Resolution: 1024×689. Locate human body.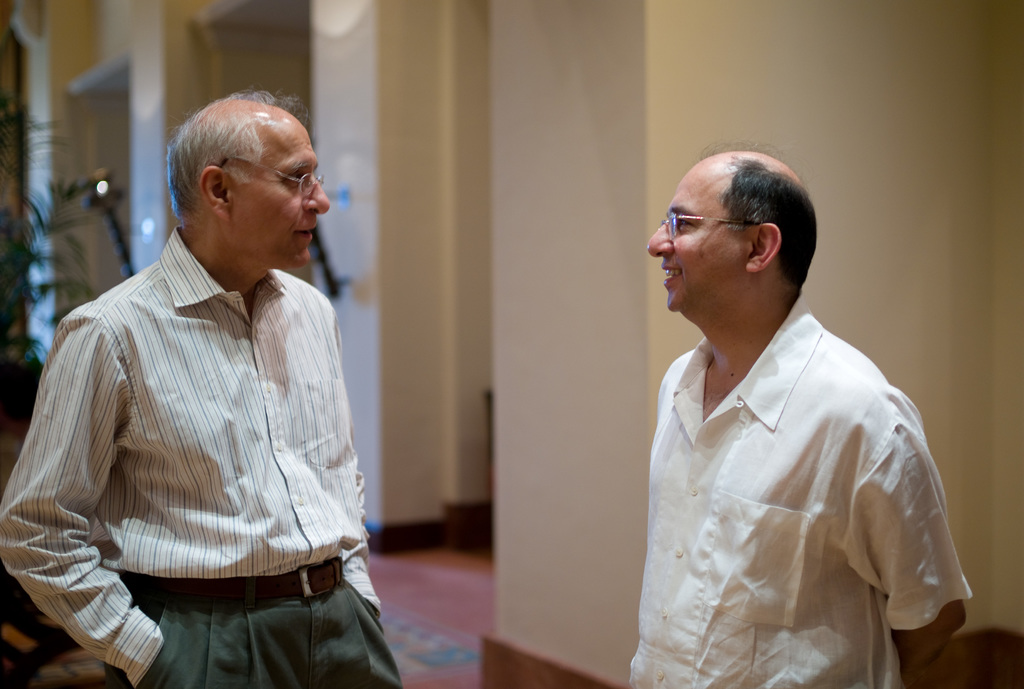
<box>0,92,401,688</box>.
